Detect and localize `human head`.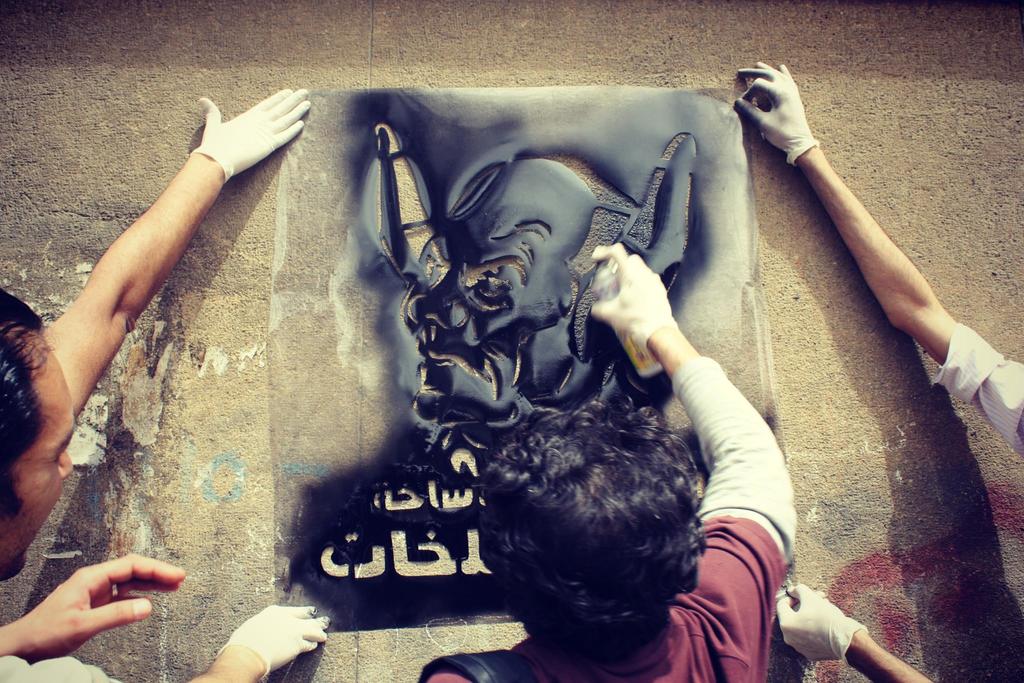
Localized at [left=467, top=410, right=728, bottom=657].
